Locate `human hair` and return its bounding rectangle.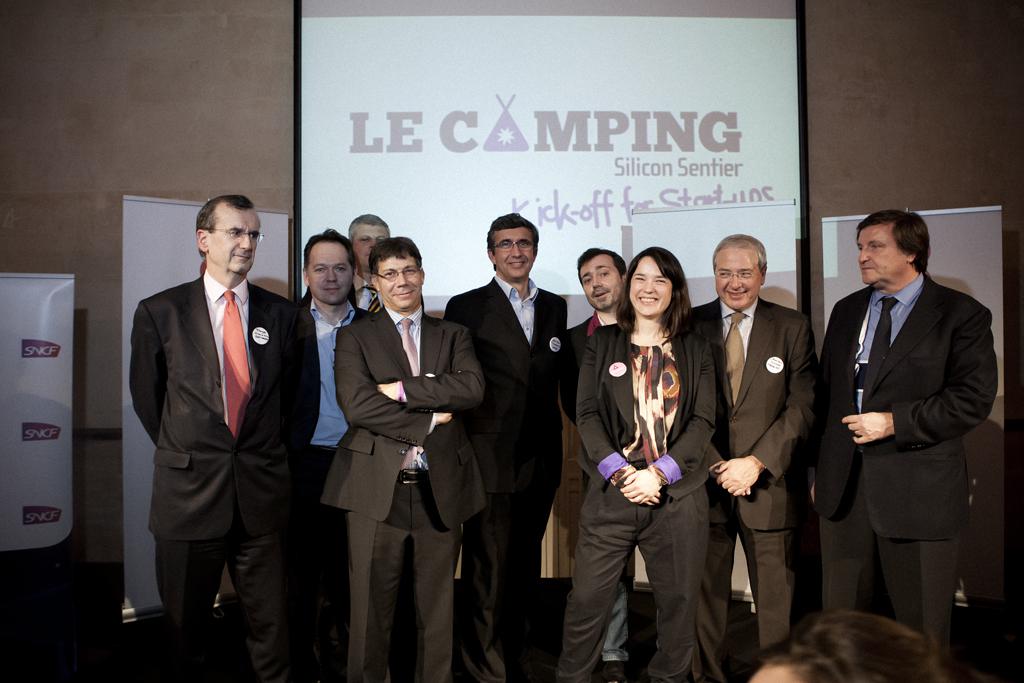
l=709, t=234, r=767, b=287.
